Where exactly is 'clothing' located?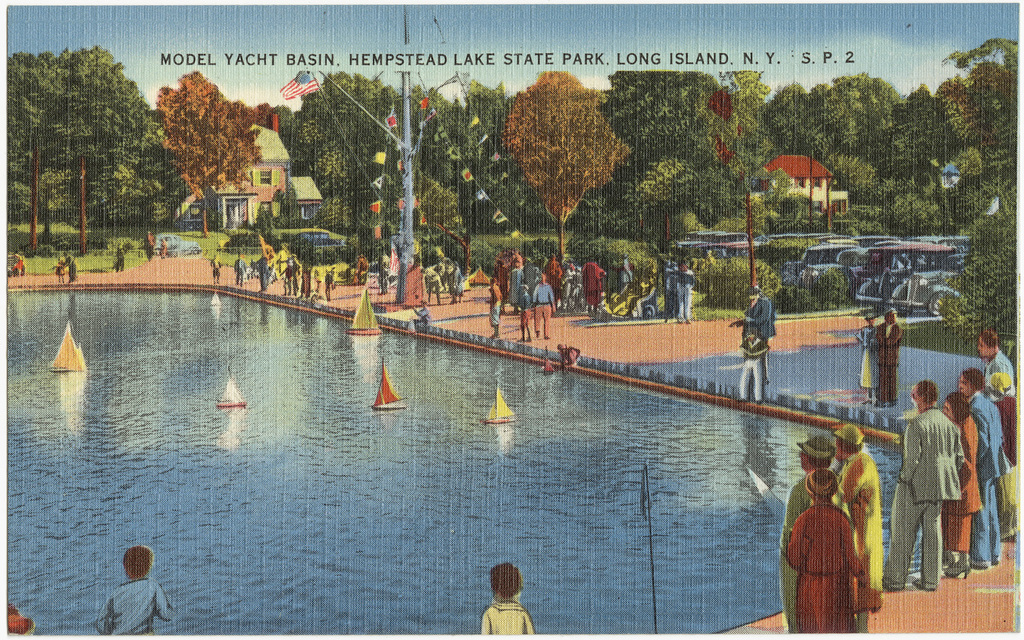
Its bounding box is select_region(778, 474, 818, 628).
